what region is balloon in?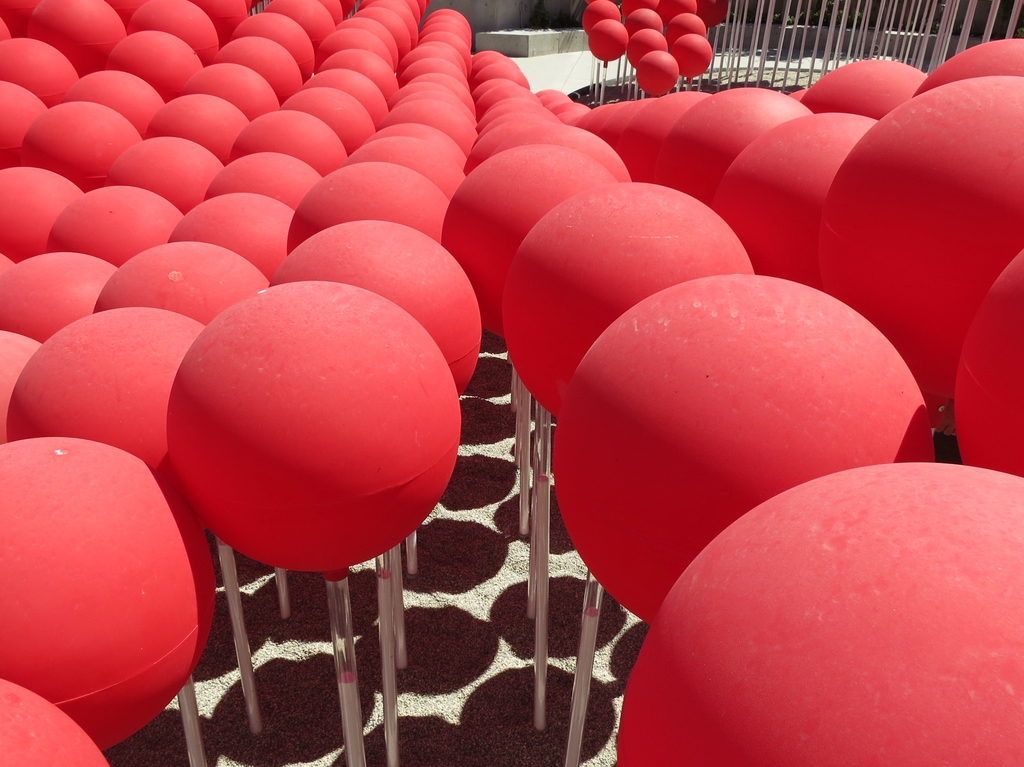
box=[657, 86, 815, 205].
